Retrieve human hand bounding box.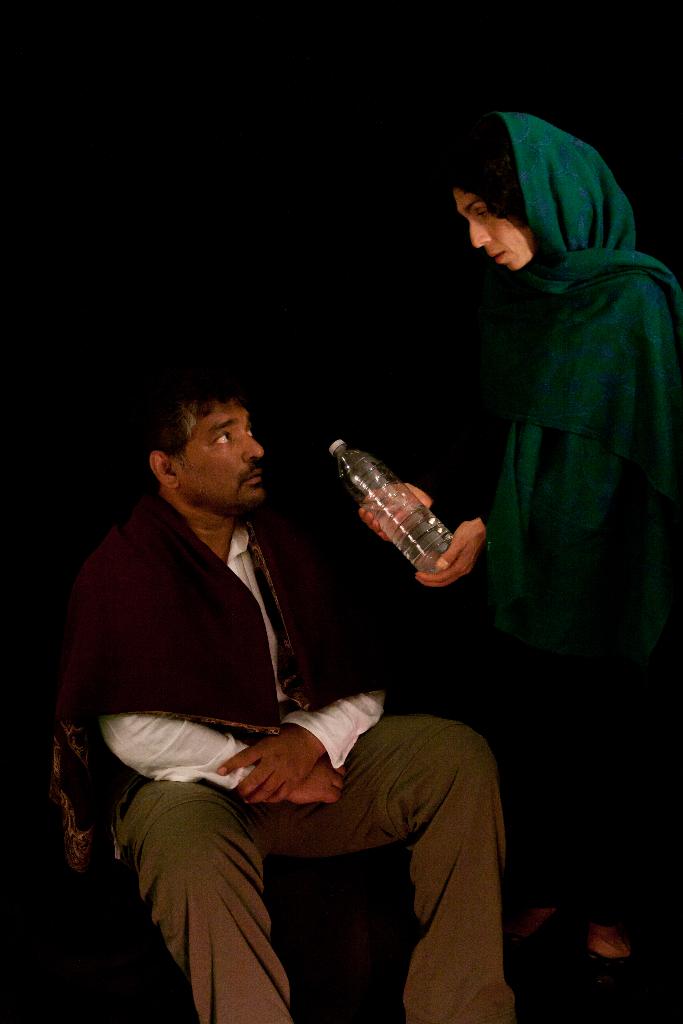
Bounding box: (354,482,433,550).
